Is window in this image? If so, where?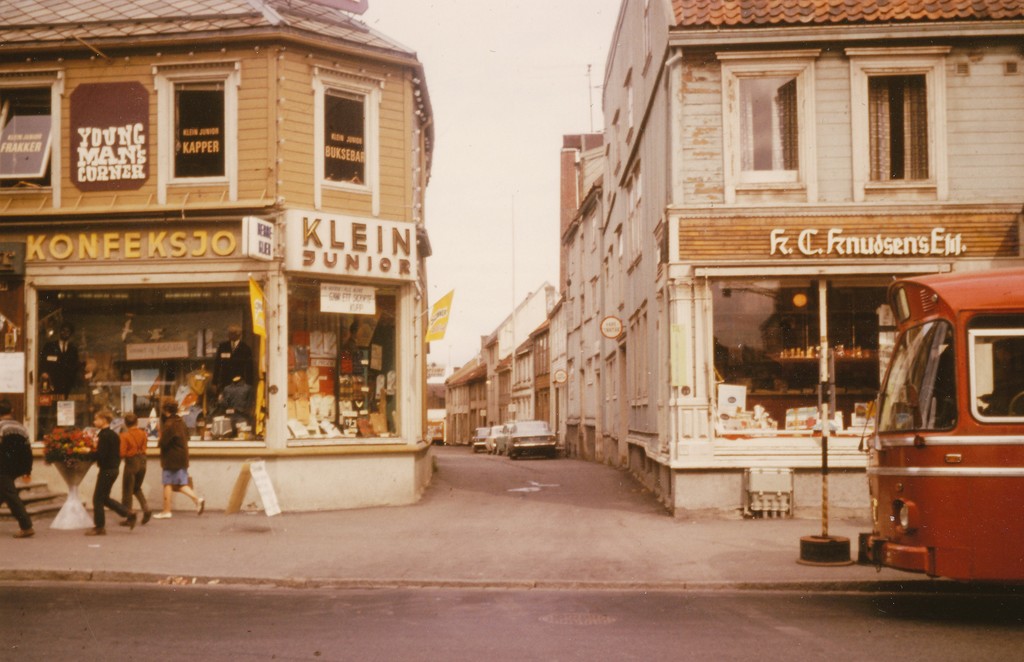
Yes, at 152, 56, 244, 205.
